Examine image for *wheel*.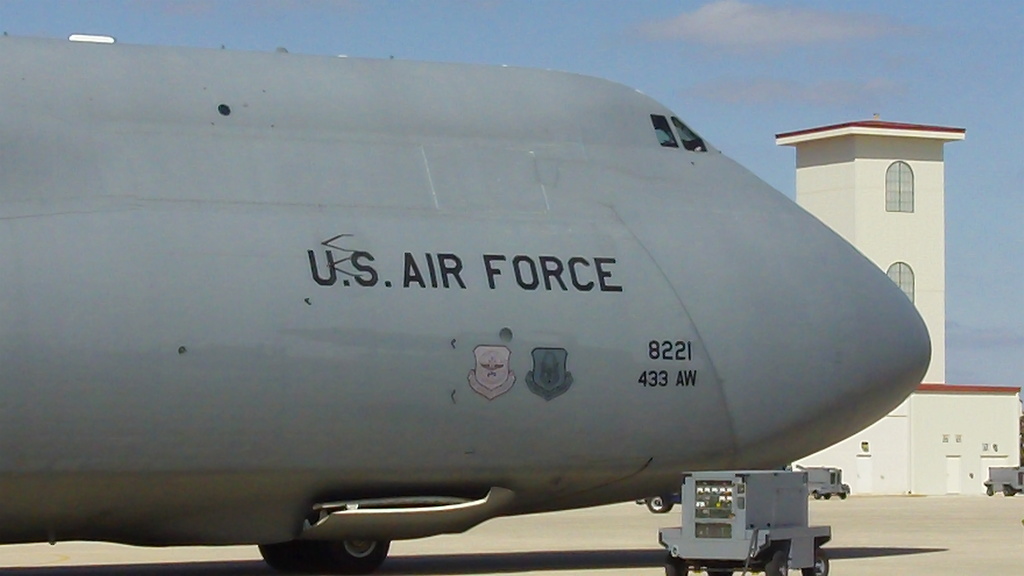
Examination result: [left=811, top=492, right=820, bottom=499].
